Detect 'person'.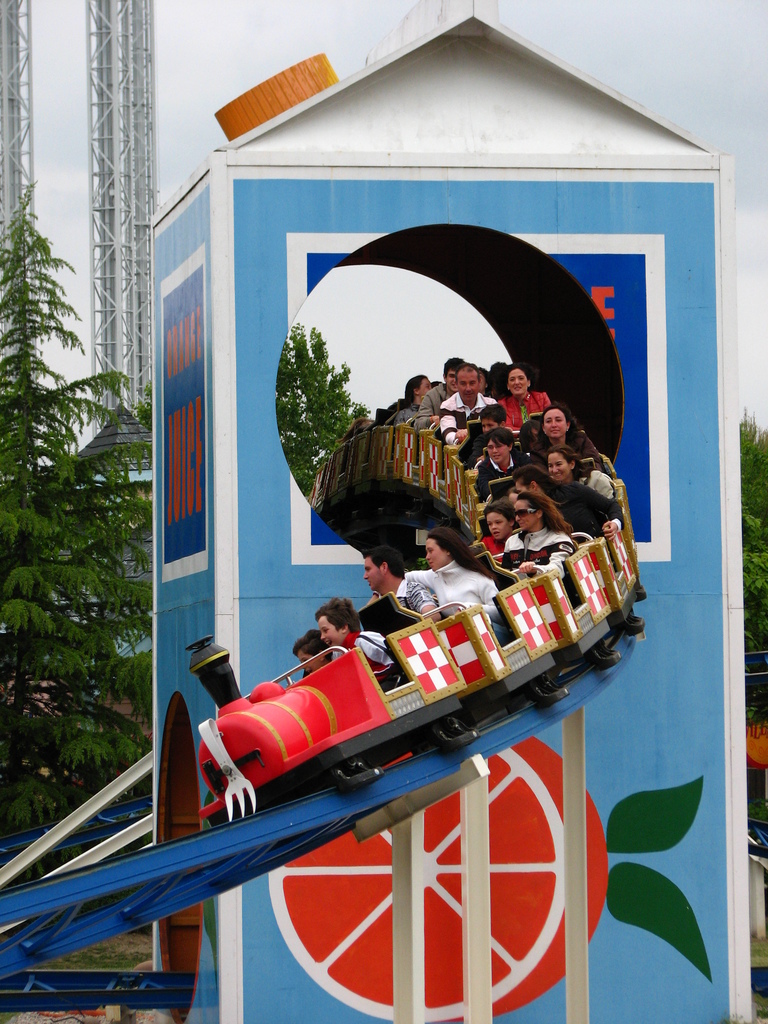
Detected at (left=463, top=410, right=503, bottom=475).
